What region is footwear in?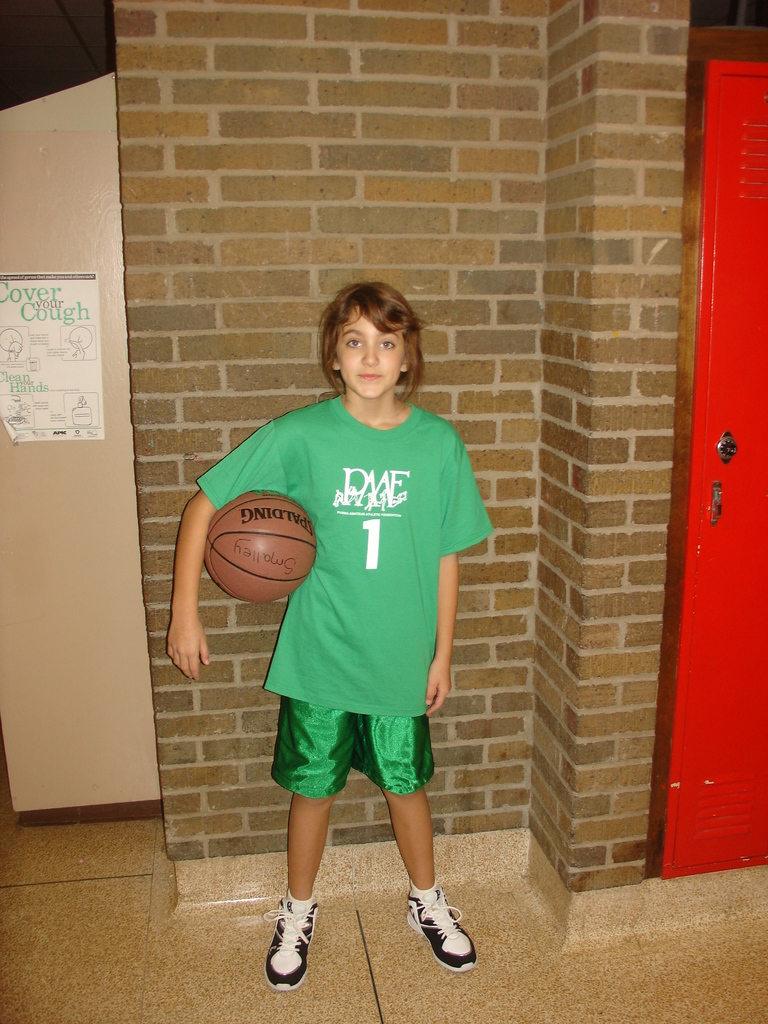
[left=402, top=890, right=484, bottom=977].
